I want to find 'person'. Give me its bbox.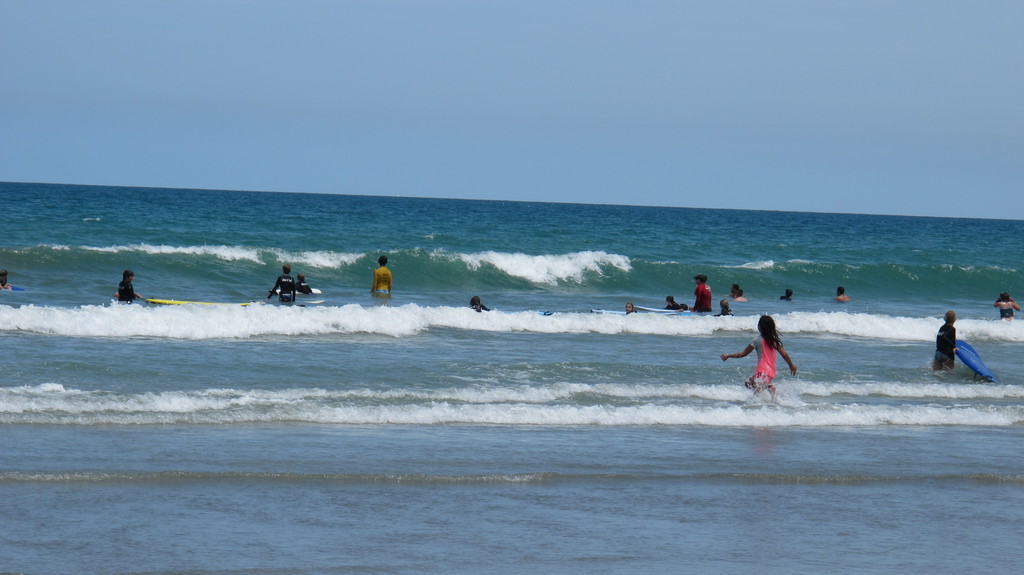
729, 284, 746, 304.
